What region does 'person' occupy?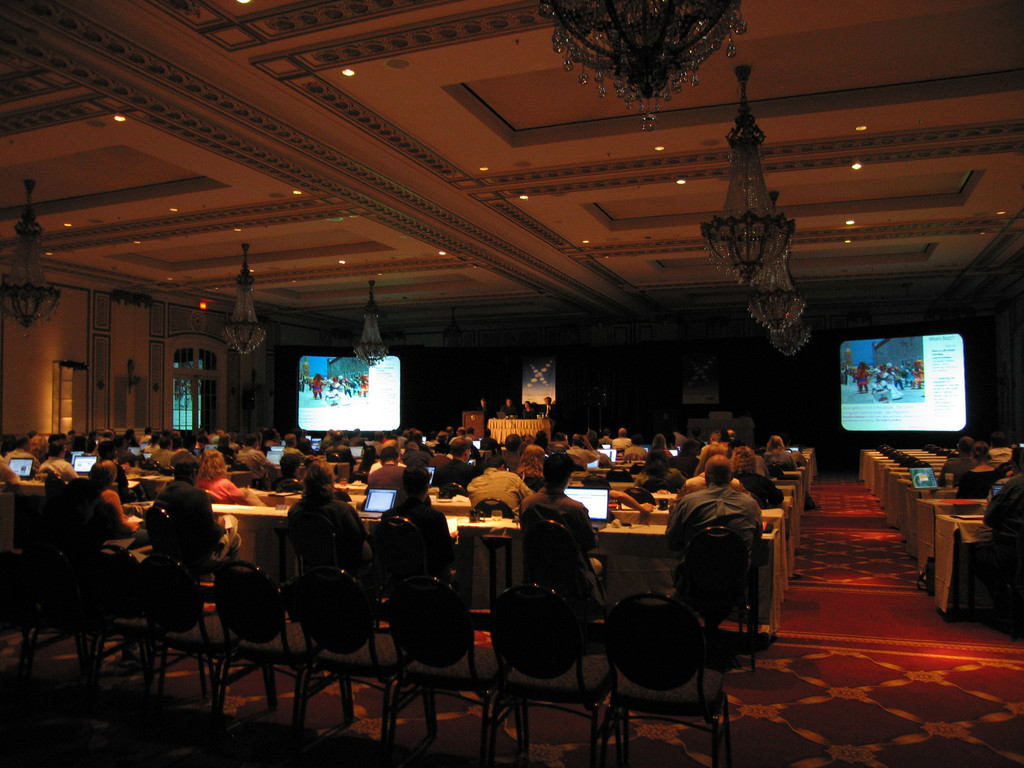
bbox=(501, 401, 520, 417).
